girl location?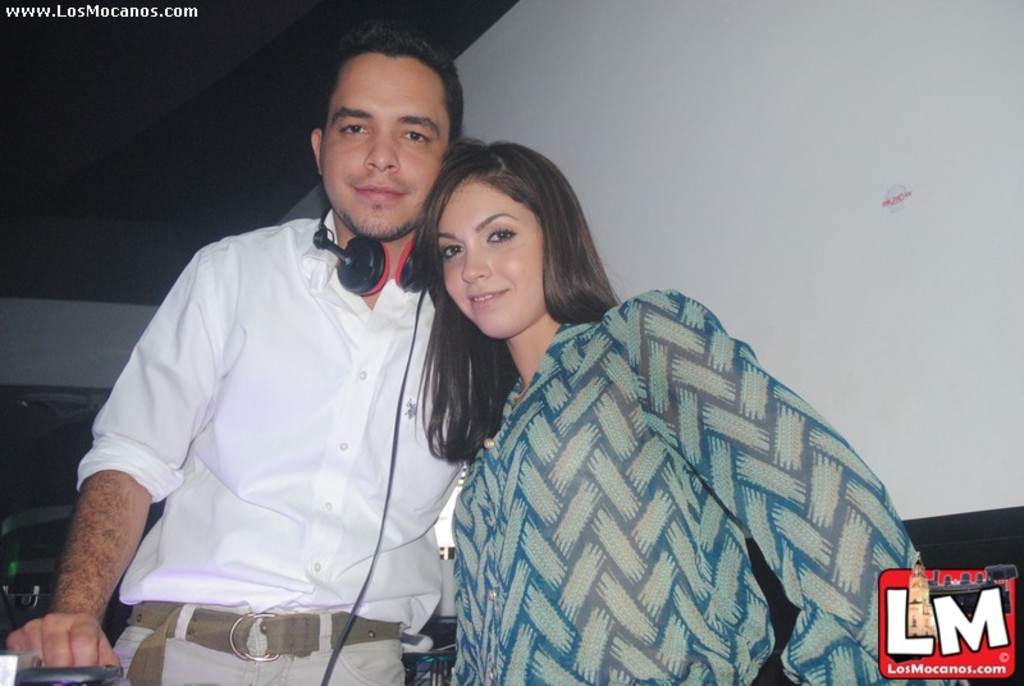
left=424, top=143, right=915, bottom=683
